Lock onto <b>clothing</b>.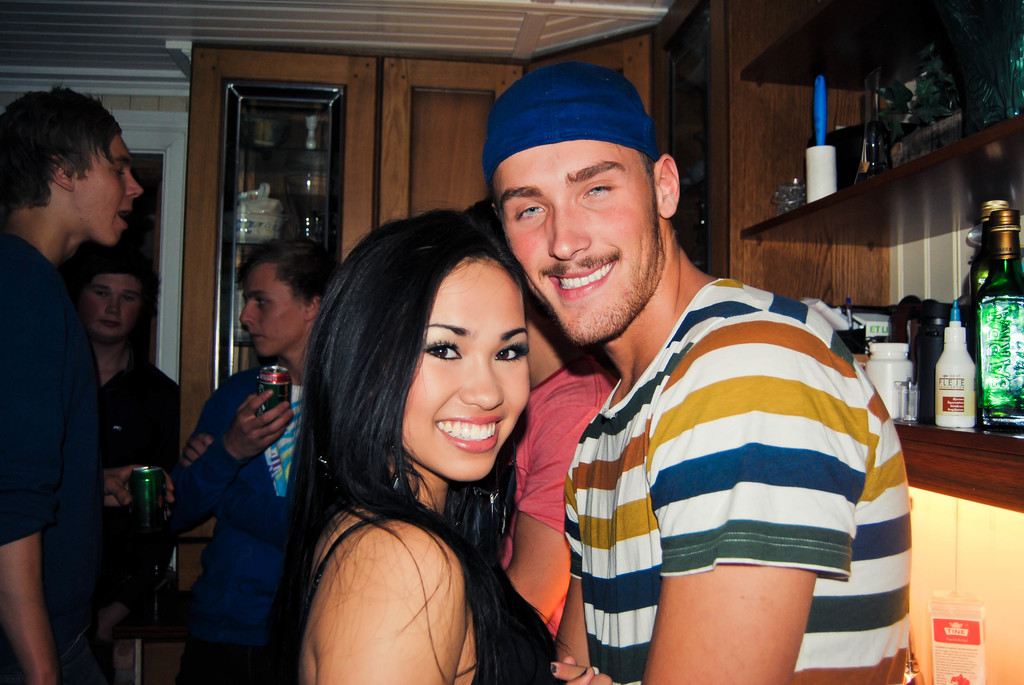
Locked: (7,209,144,643).
